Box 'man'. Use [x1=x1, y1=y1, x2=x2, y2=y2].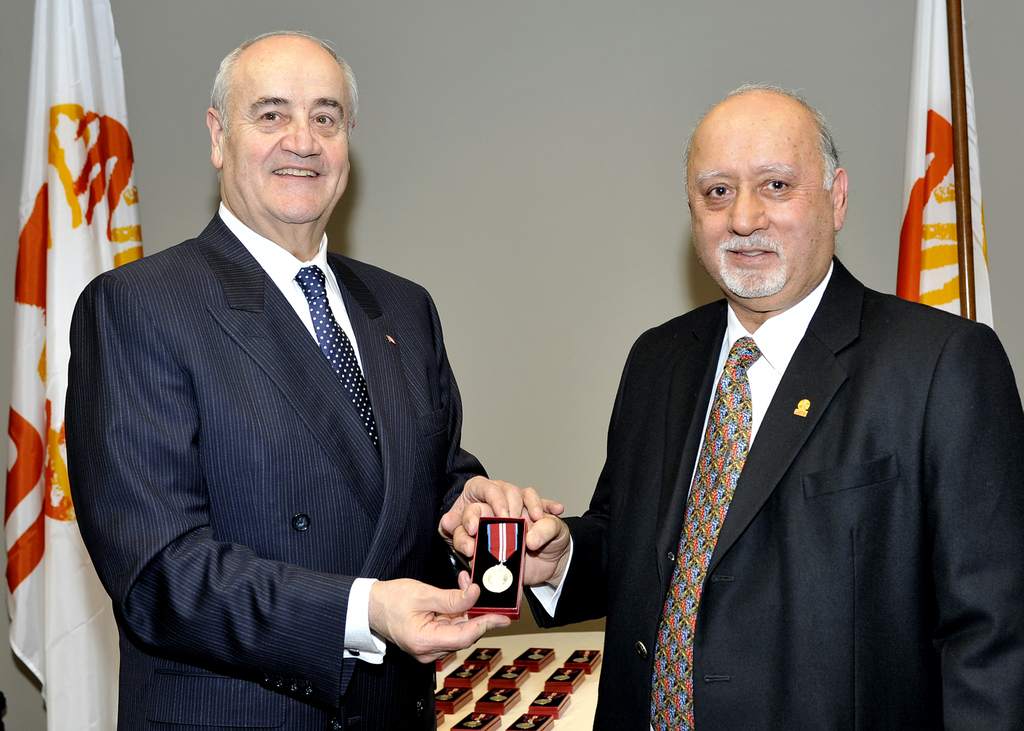
[x1=570, y1=84, x2=1011, y2=726].
